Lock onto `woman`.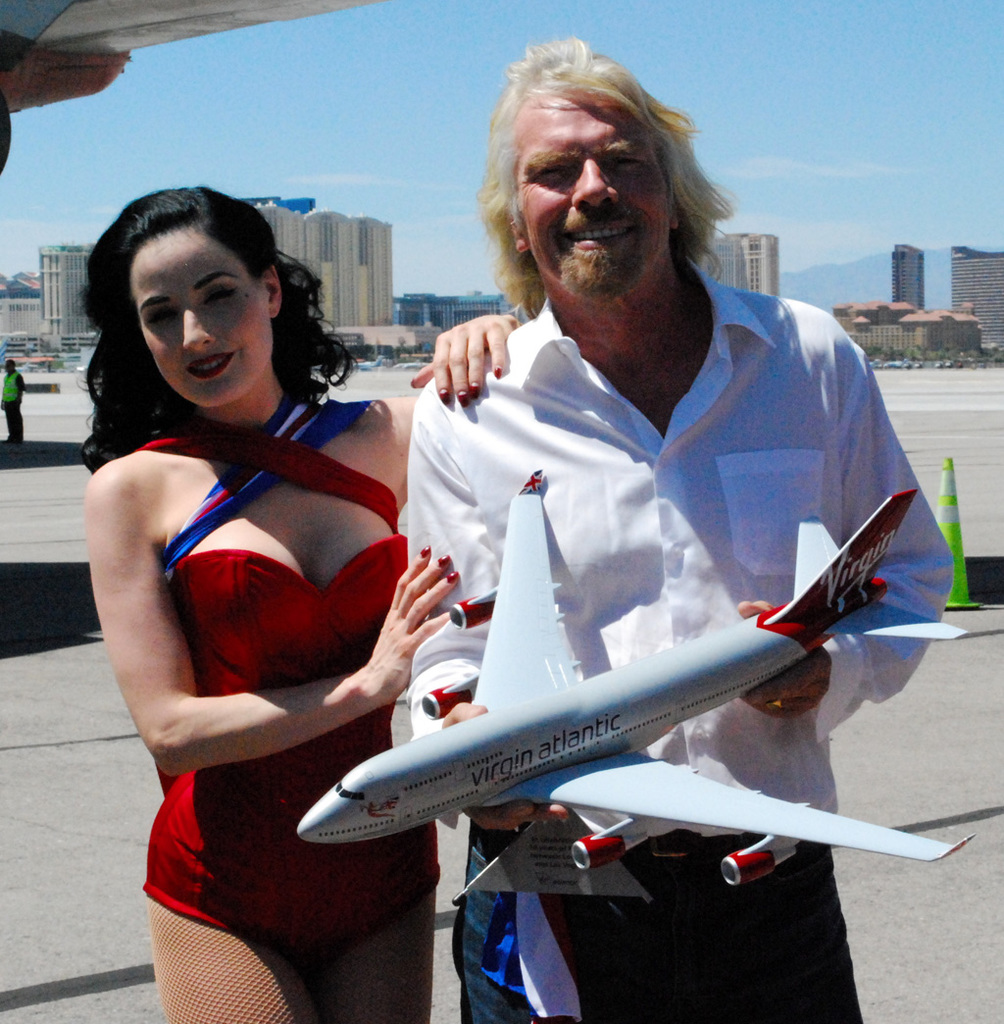
Locked: bbox=[53, 191, 548, 1023].
